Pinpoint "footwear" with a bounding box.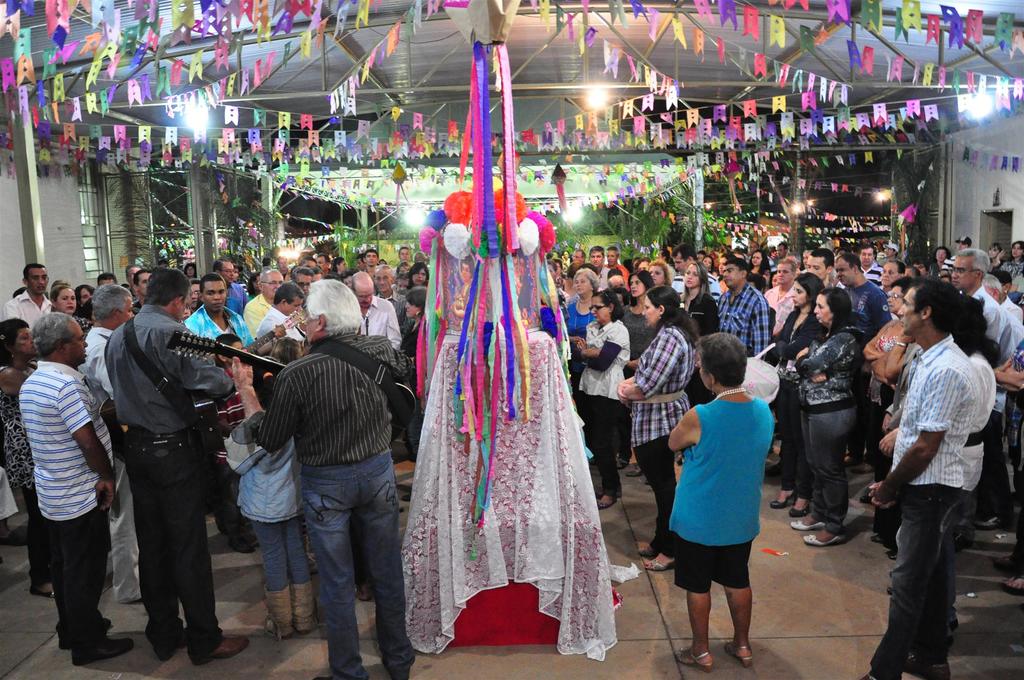
[639,530,671,560].
